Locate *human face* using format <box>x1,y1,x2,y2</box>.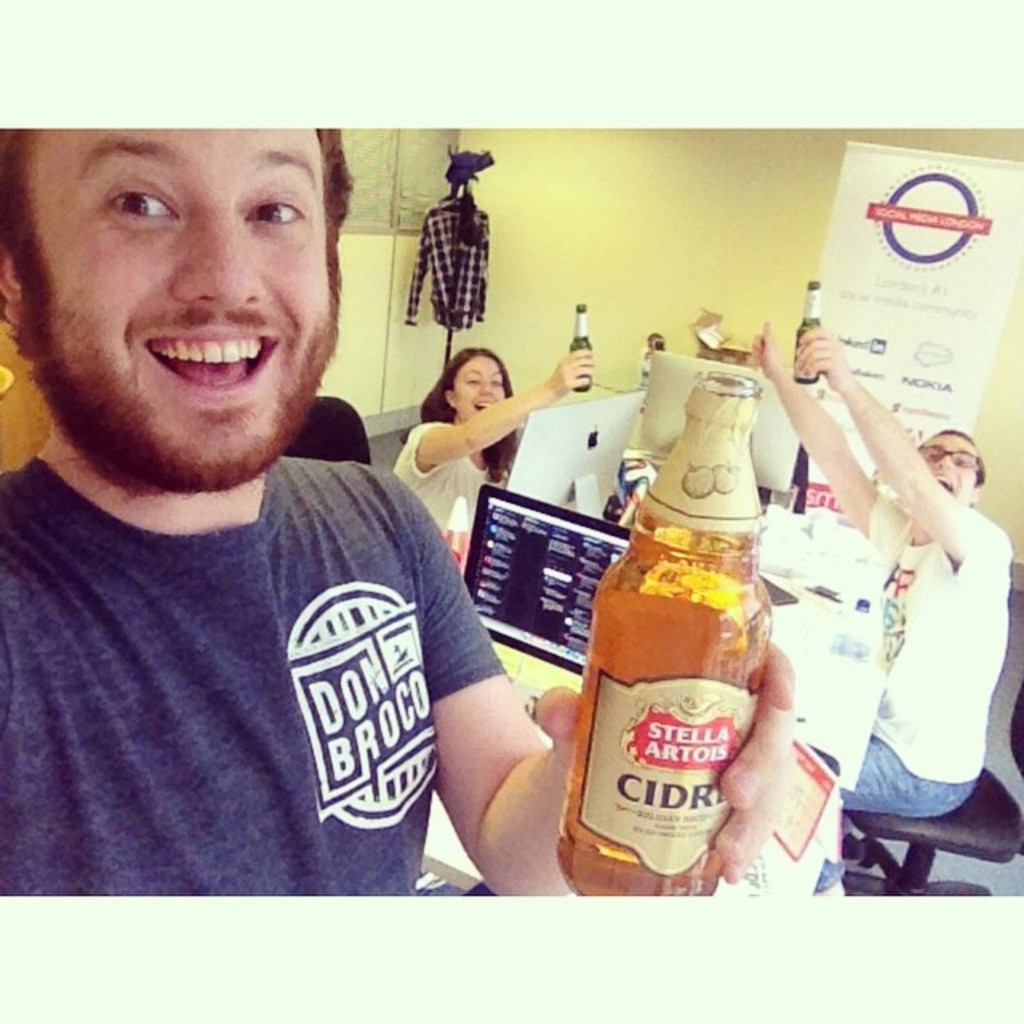
<box>0,126,339,488</box>.
